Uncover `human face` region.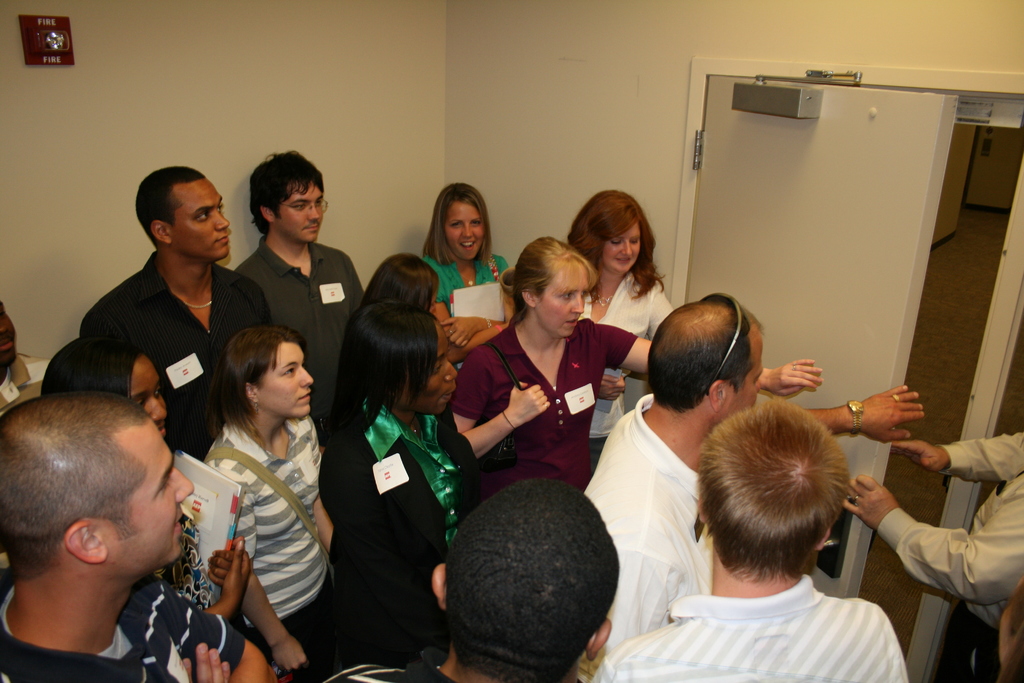
Uncovered: x1=534 y1=262 x2=591 y2=343.
